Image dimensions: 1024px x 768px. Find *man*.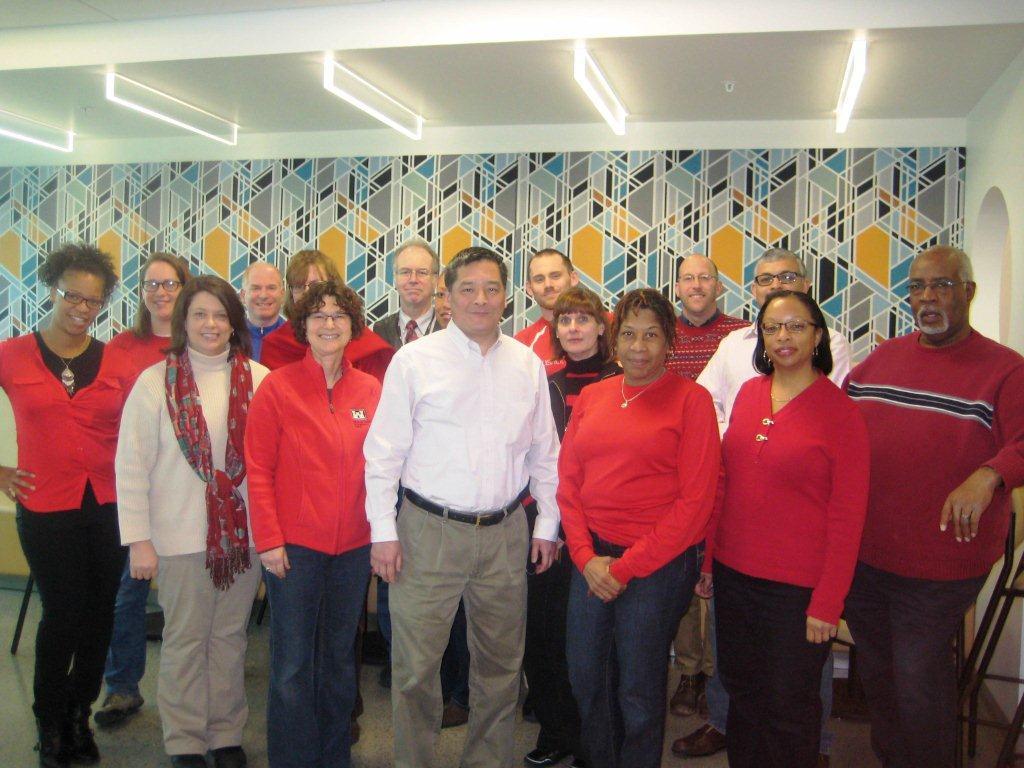
x1=235 y1=264 x2=296 y2=373.
